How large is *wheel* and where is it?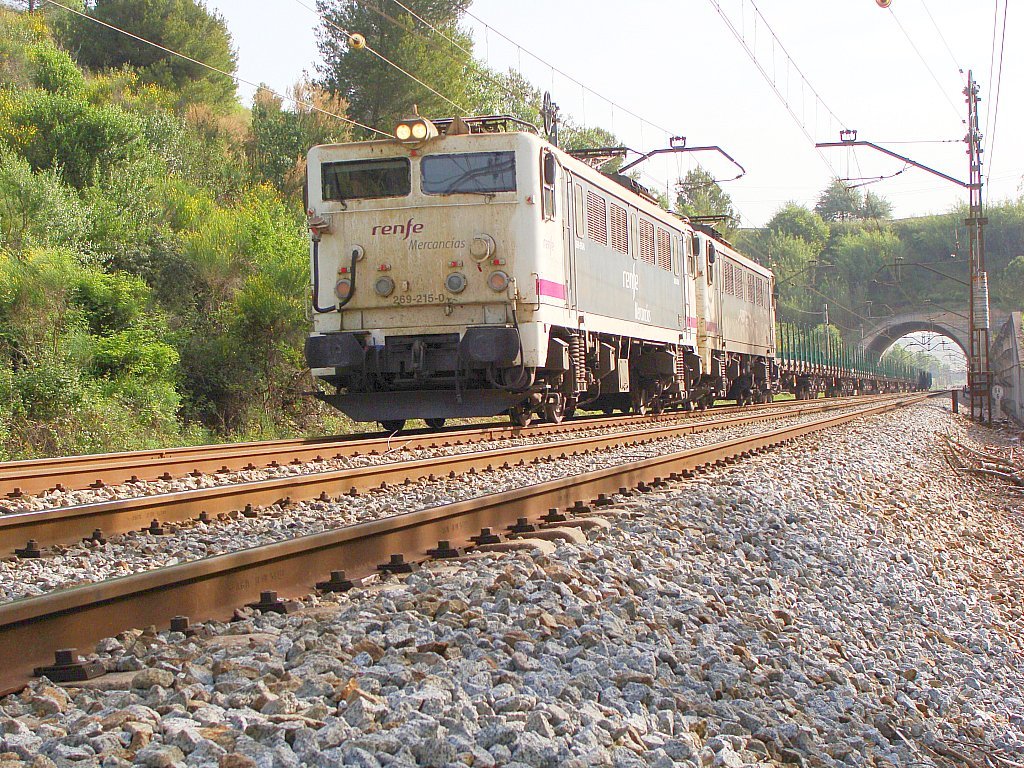
Bounding box: bbox=(767, 392, 776, 404).
